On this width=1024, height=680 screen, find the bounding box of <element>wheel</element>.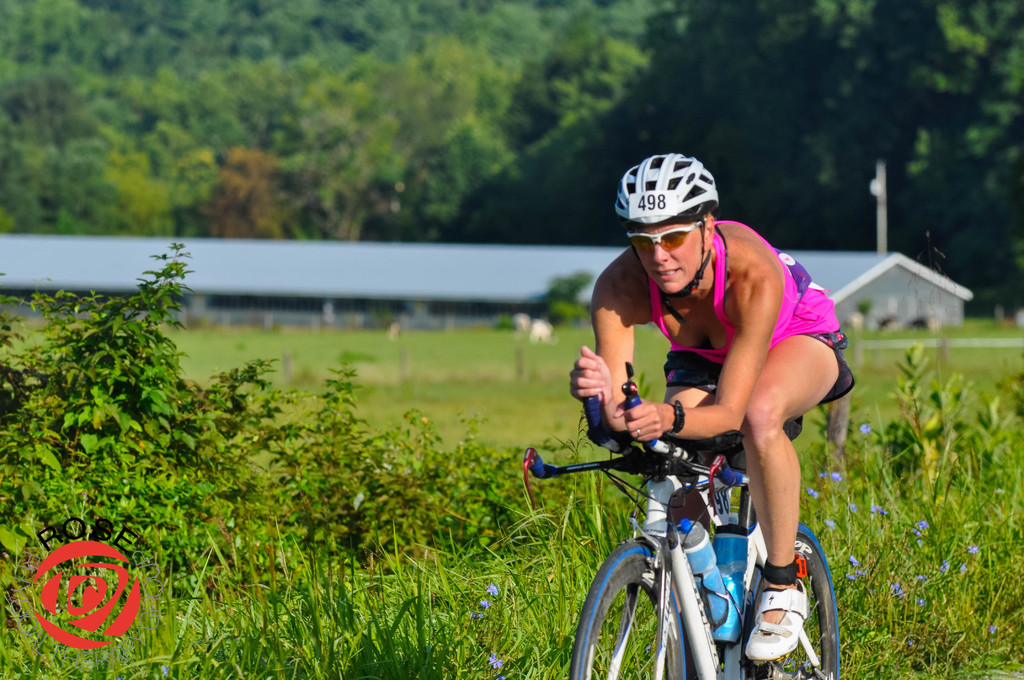
Bounding box: (left=569, top=539, right=691, bottom=679).
